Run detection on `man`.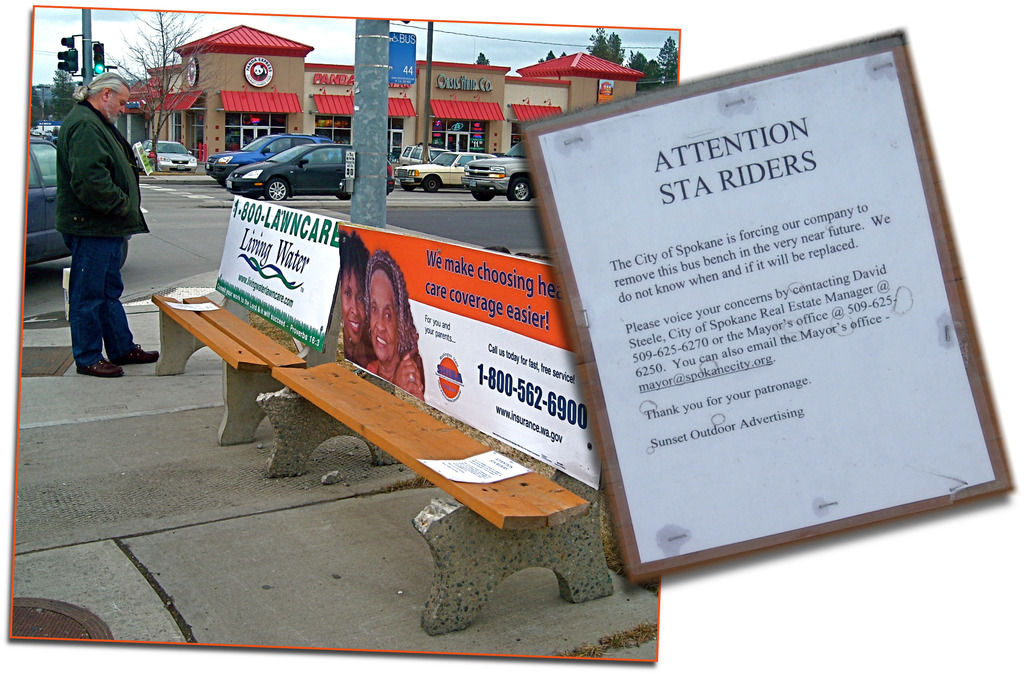
Result: x1=38 y1=78 x2=156 y2=374.
